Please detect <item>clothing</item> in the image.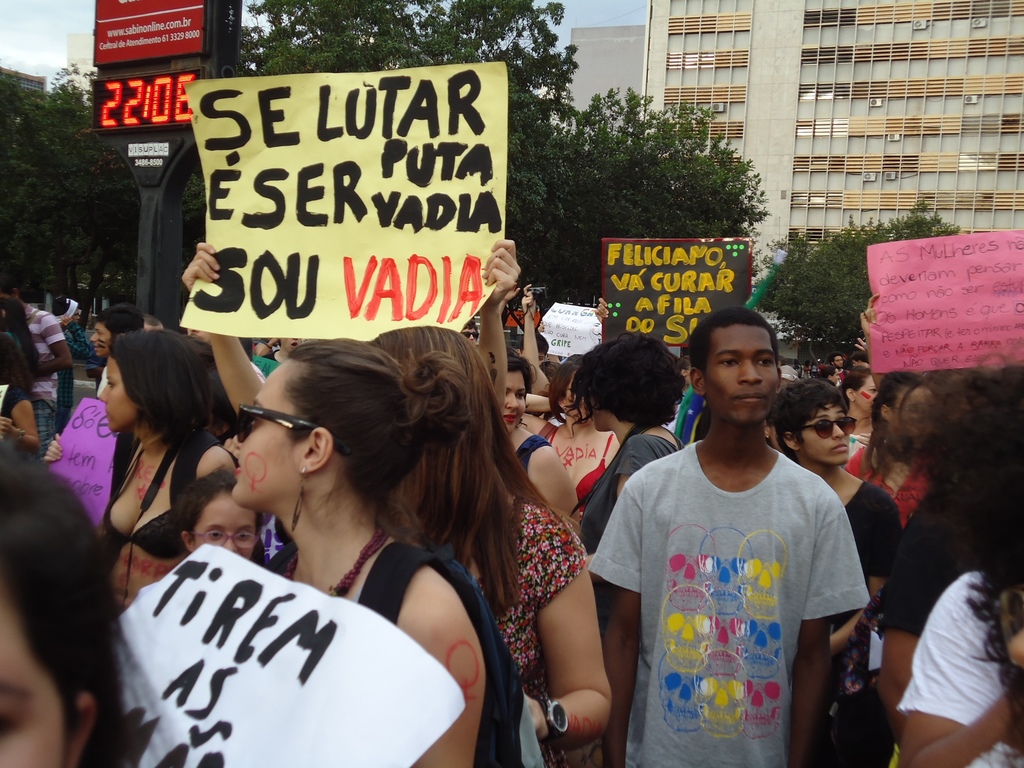
Rect(887, 554, 1023, 767).
